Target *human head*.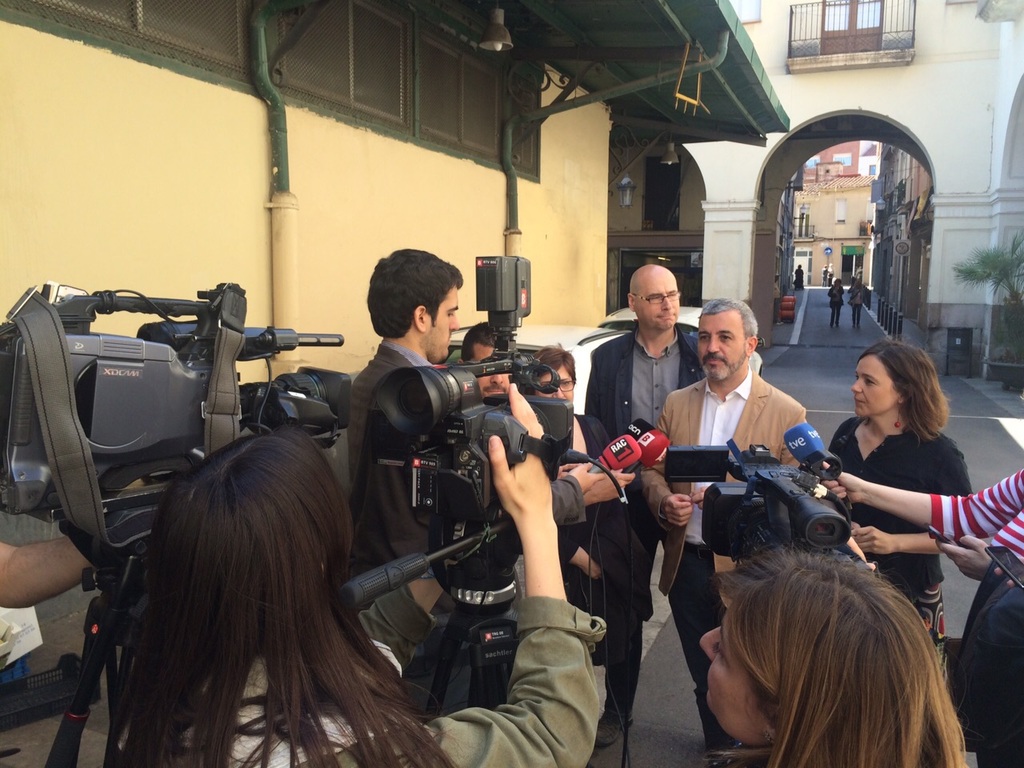
Target region: bbox=(694, 298, 758, 382).
